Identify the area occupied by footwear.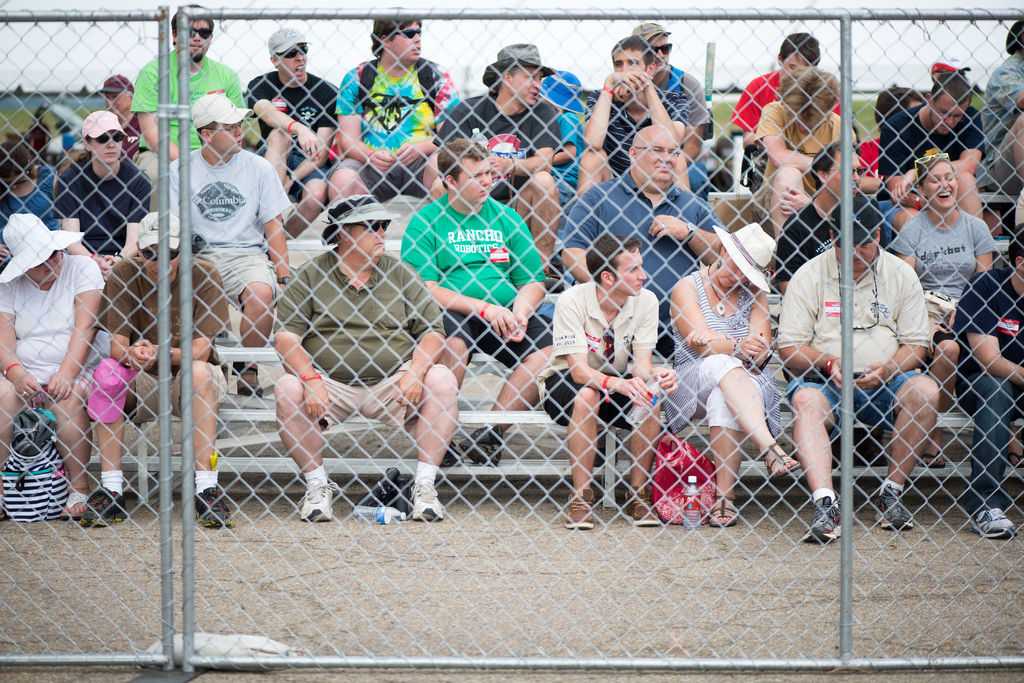
Area: bbox=[84, 488, 125, 526].
